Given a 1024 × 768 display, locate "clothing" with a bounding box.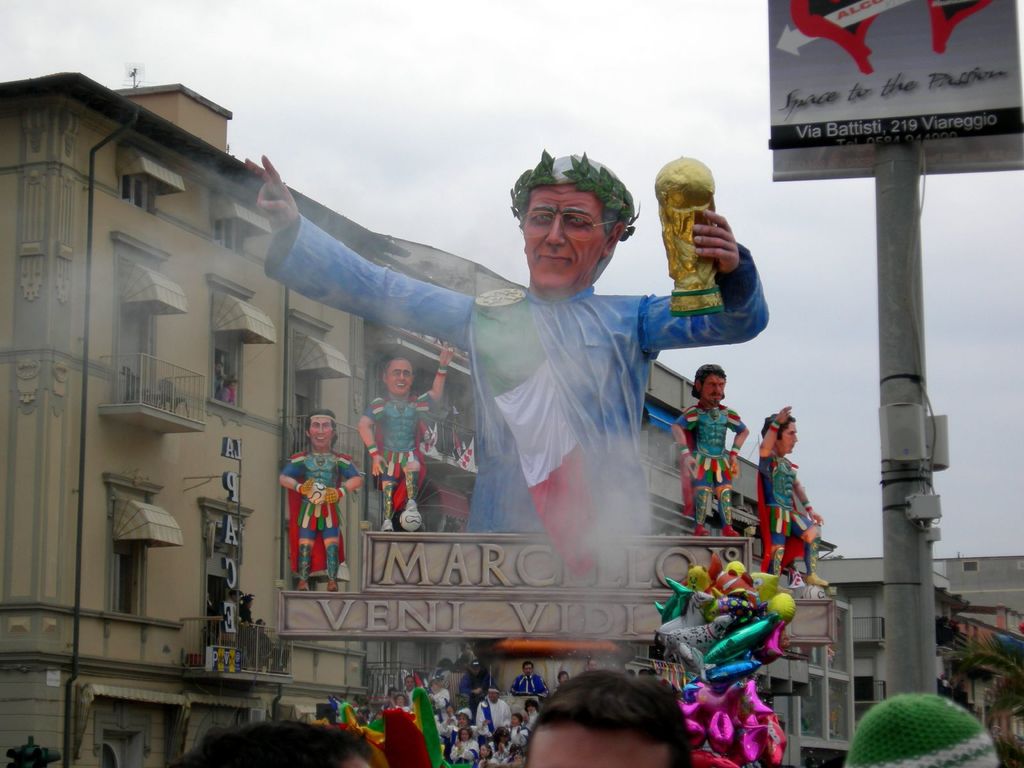
Located: l=275, t=440, r=345, b=600.
